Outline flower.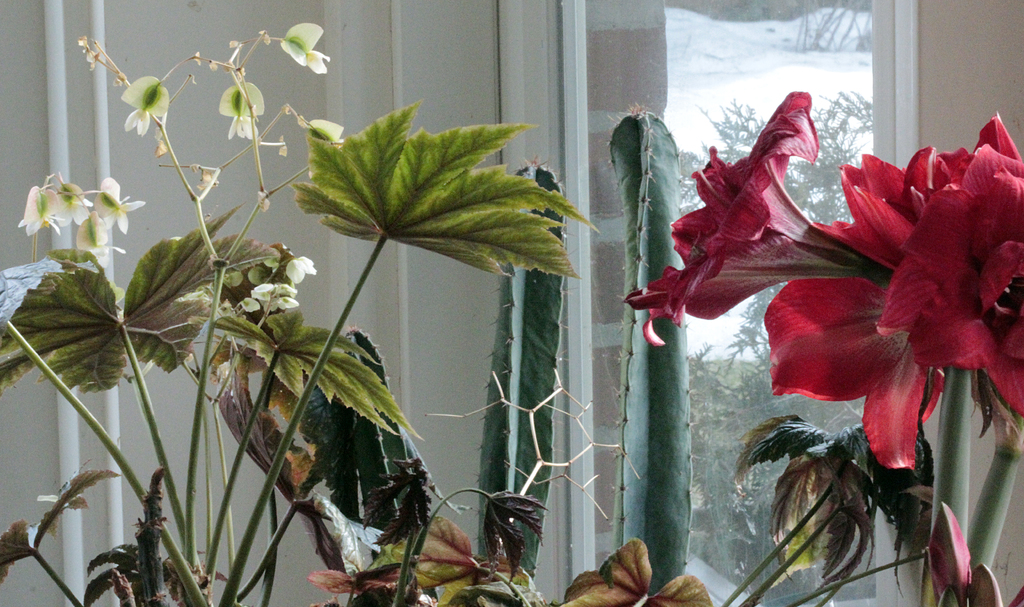
Outline: [x1=618, y1=86, x2=892, y2=350].
